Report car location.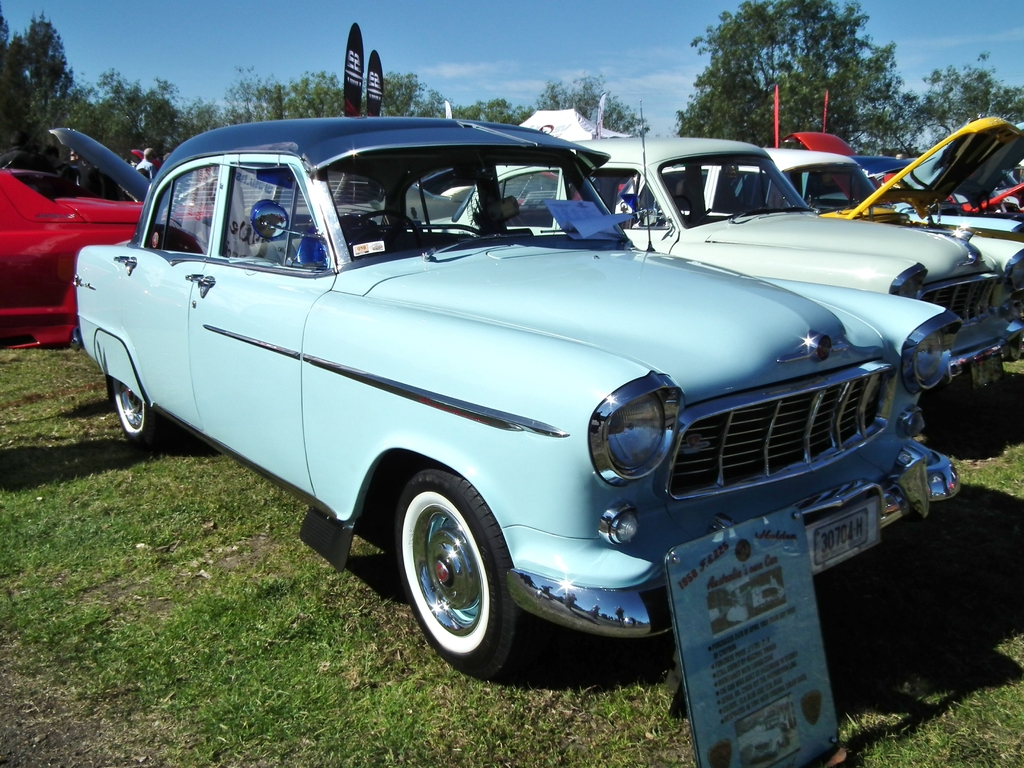
Report: (660, 147, 1023, 288).
